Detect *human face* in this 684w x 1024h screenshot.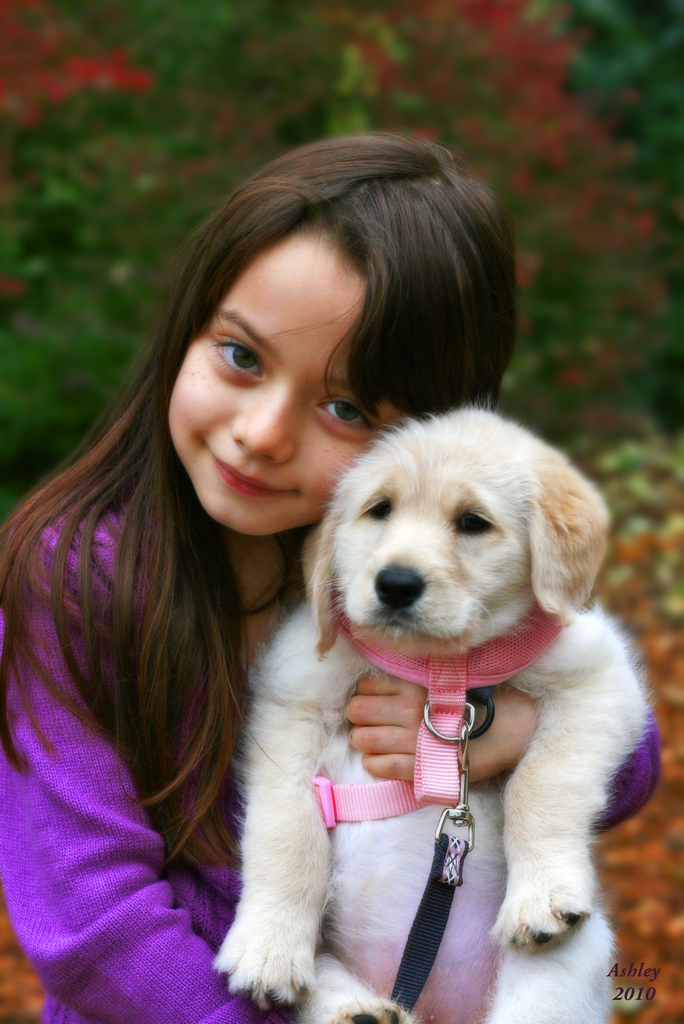
Detection: 163,221,406,538.
